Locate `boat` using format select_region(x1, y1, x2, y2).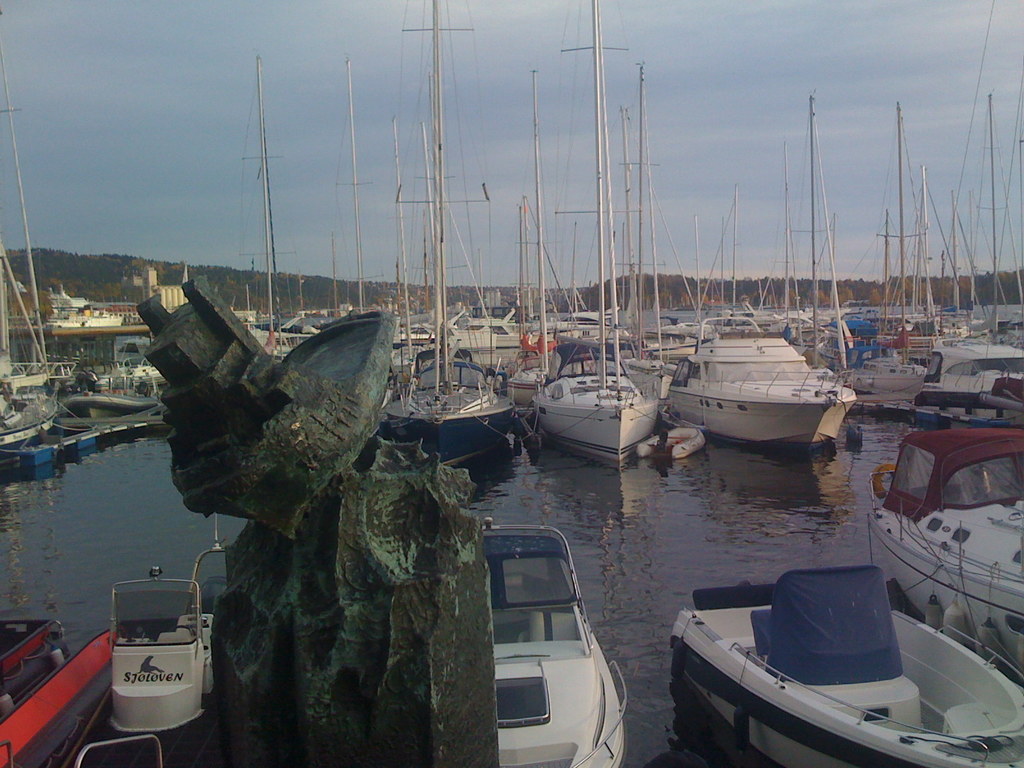
select_region(868, 410, 1023, 685).
